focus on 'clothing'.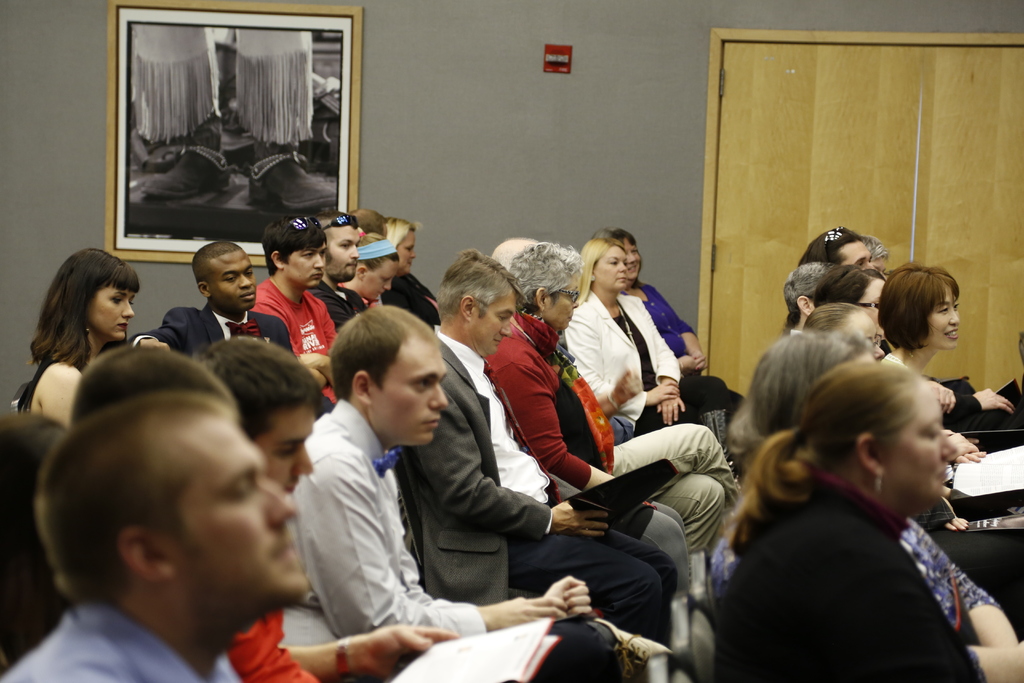
Focused at l=489, t=315, r=736, b=550.
